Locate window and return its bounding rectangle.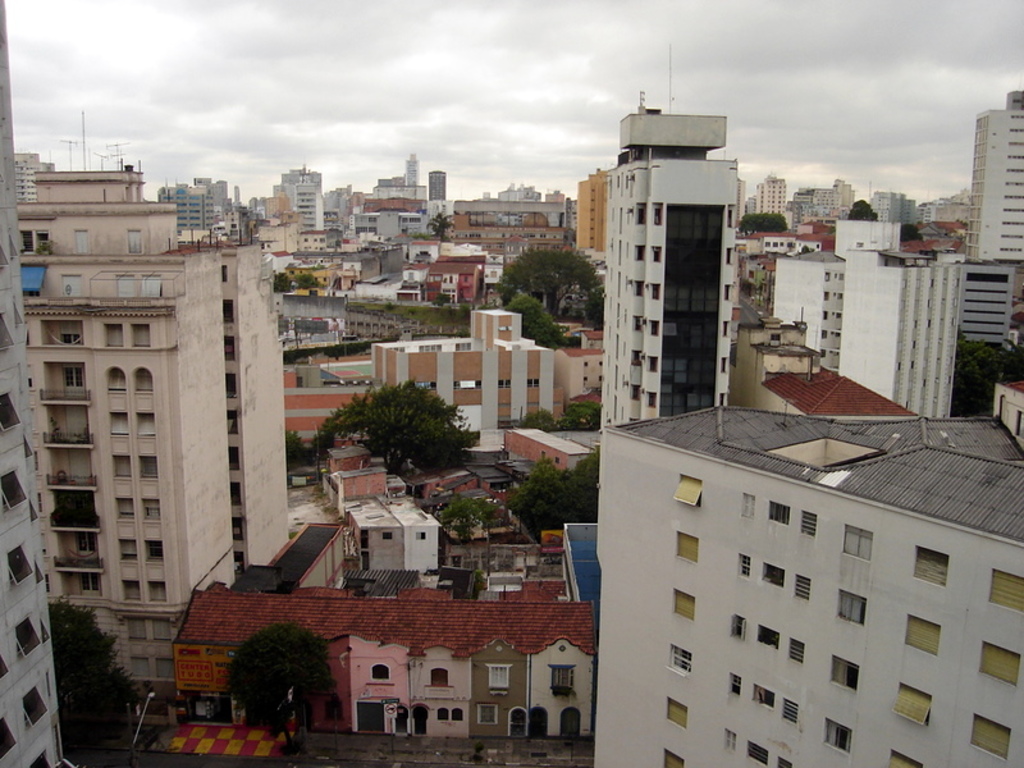
<box>844,526,873,562</box>.
